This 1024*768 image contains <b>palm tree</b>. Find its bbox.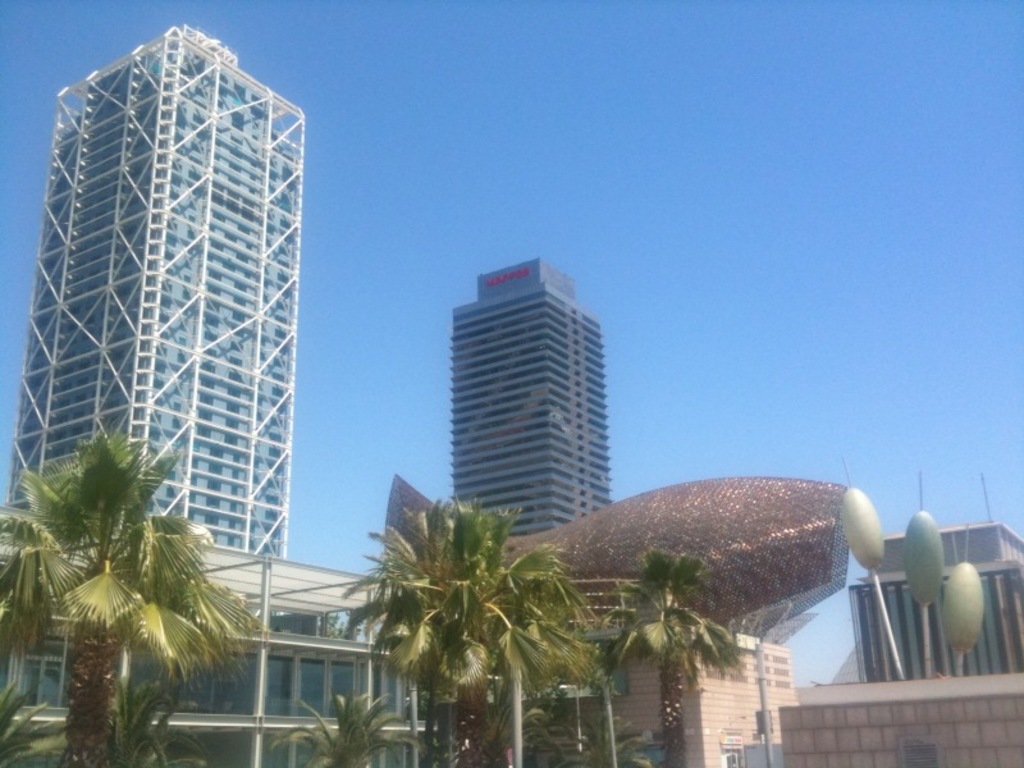
(left=0, top=428, right=236, bottom=765).
